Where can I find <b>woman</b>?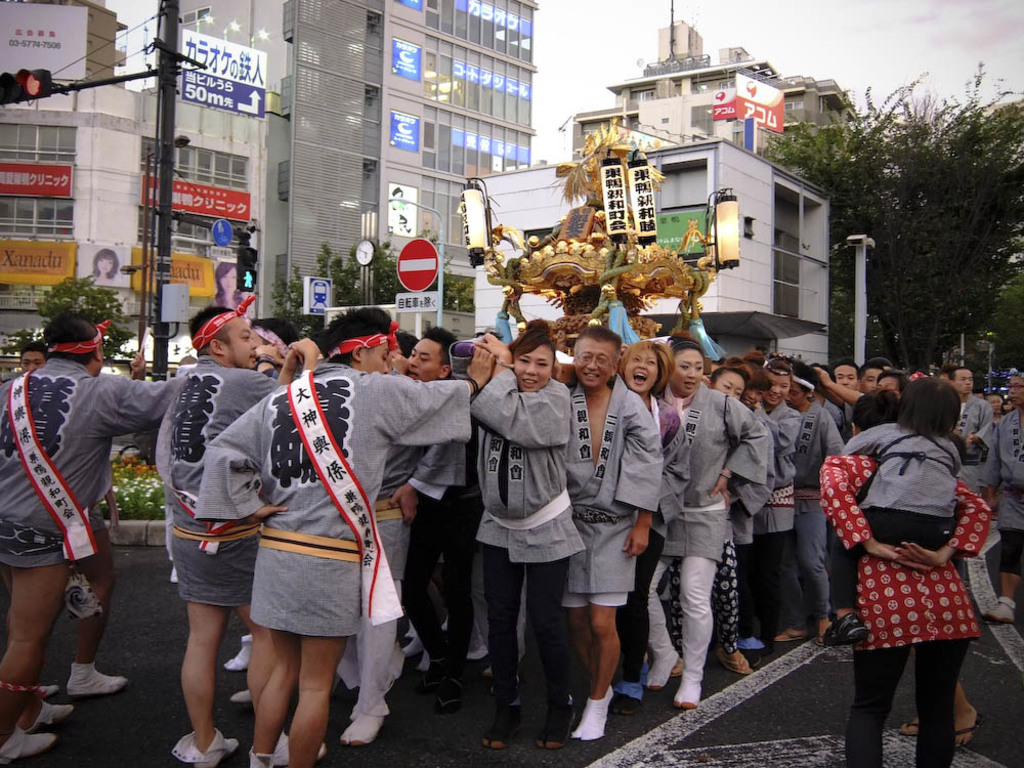
You can find it at <region>833, 378, 986, 760</region>.
